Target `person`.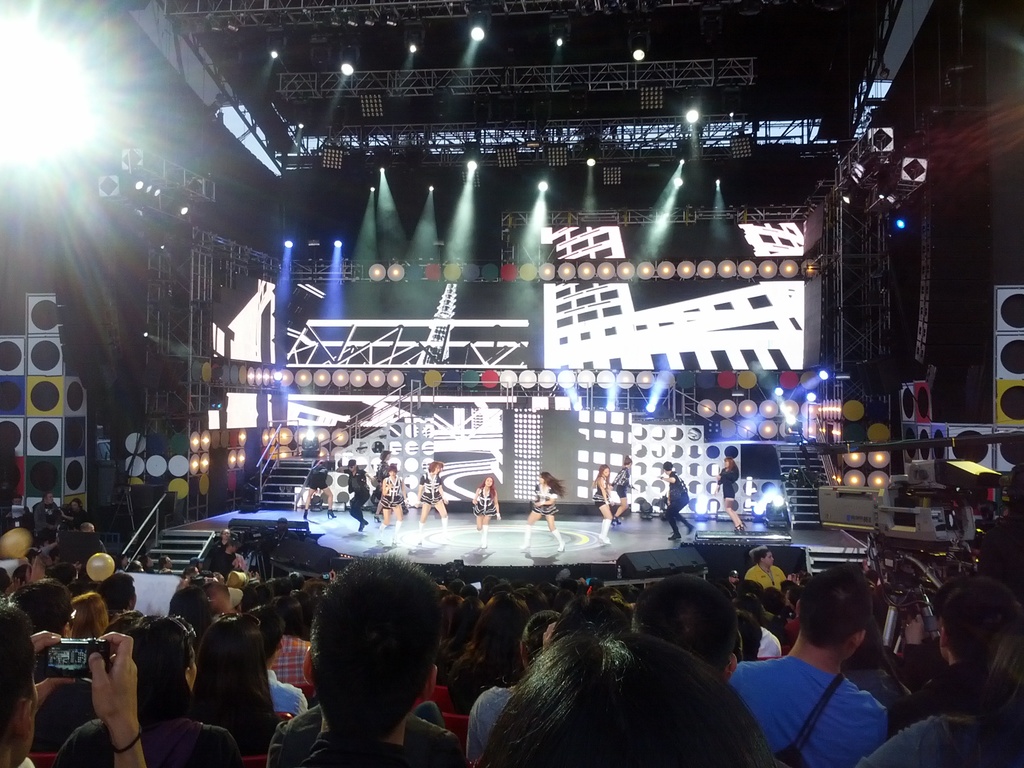
Target region: pyautogui.locateOnScreen(913, 571, 1020, 711).
